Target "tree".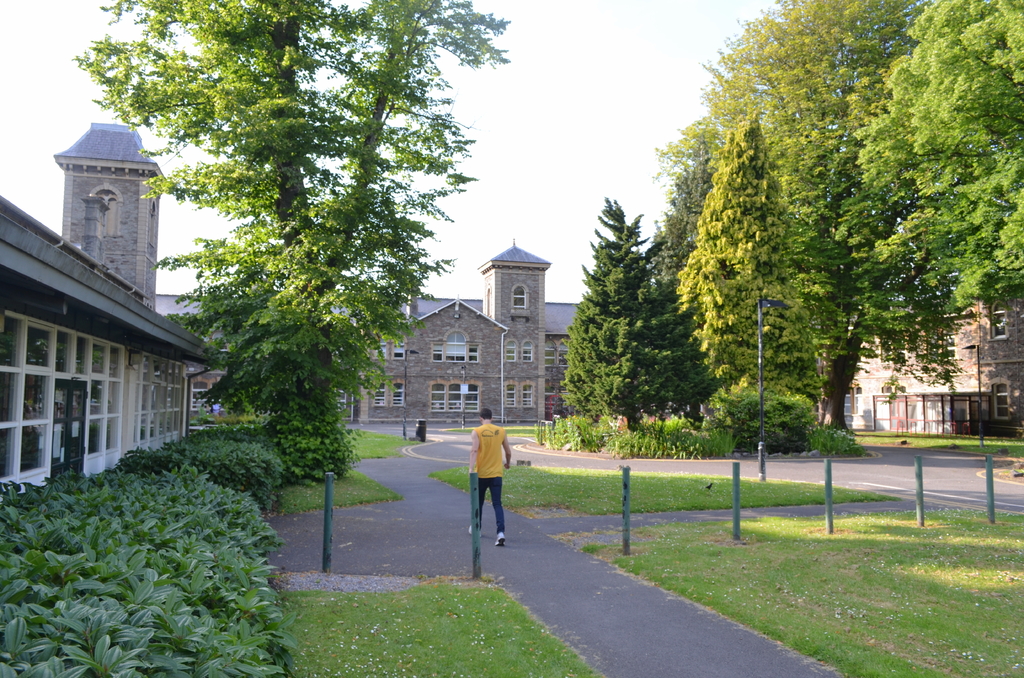
Target region: (650,0,934,438).
